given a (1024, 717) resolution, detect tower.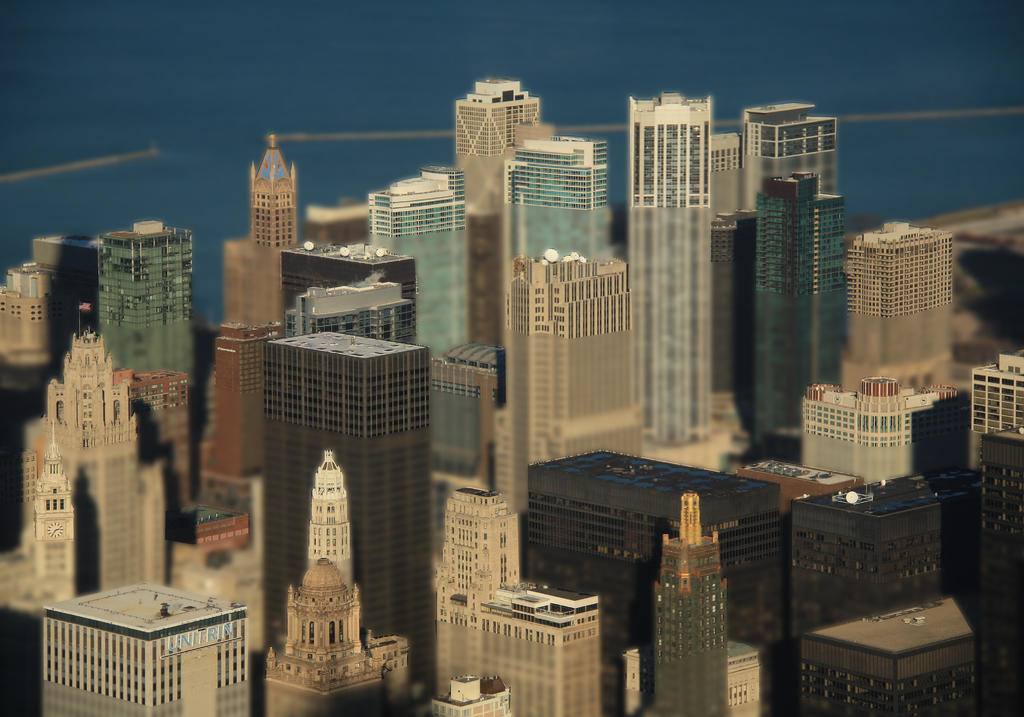
234, 128, 306, 261.
